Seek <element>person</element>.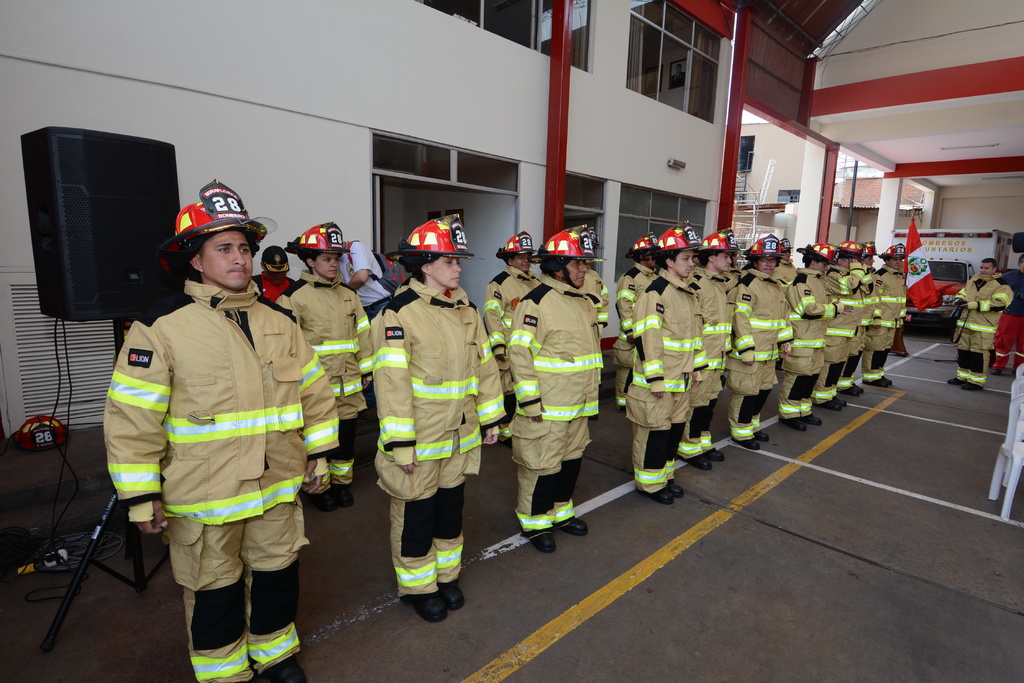
{"x1": 104, "y1": 179, "x2": 339, "y2": 682}.
